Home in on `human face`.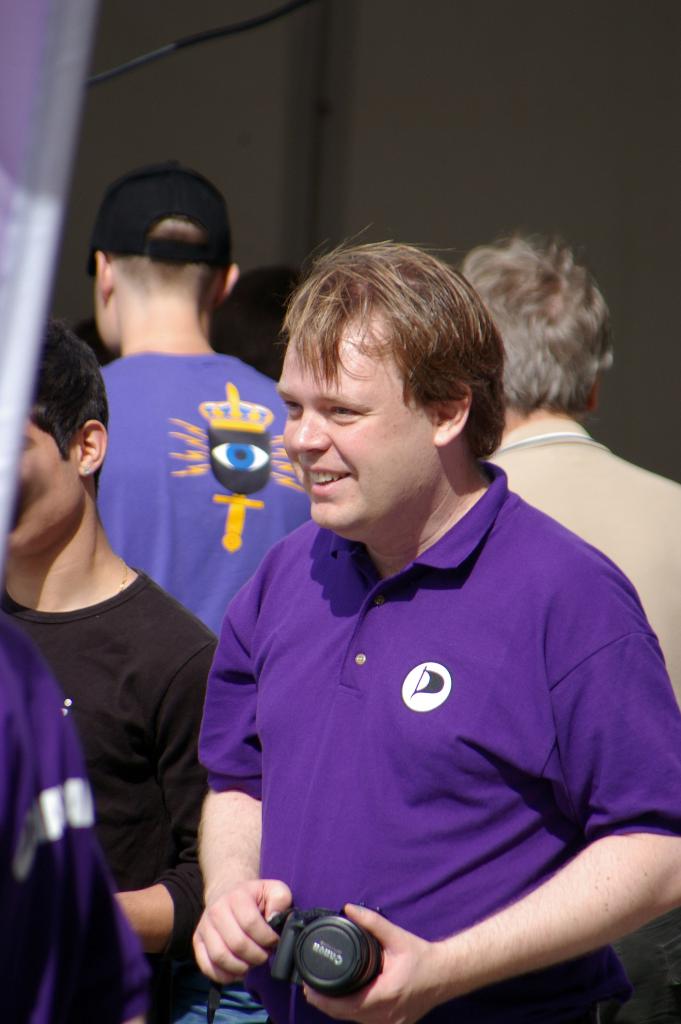
Homed in at detection(0, 398, 77, 557).
